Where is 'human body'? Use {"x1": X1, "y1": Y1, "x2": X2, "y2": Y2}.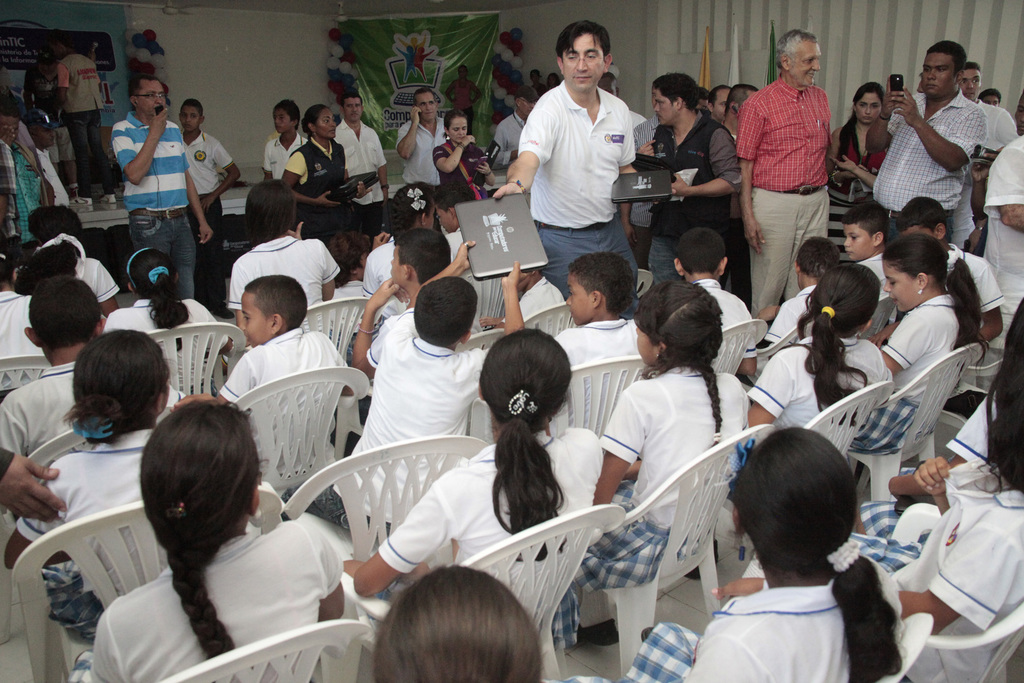
{"x1": 102, "y1": 242, "x2": 232, "y2": 394}.
